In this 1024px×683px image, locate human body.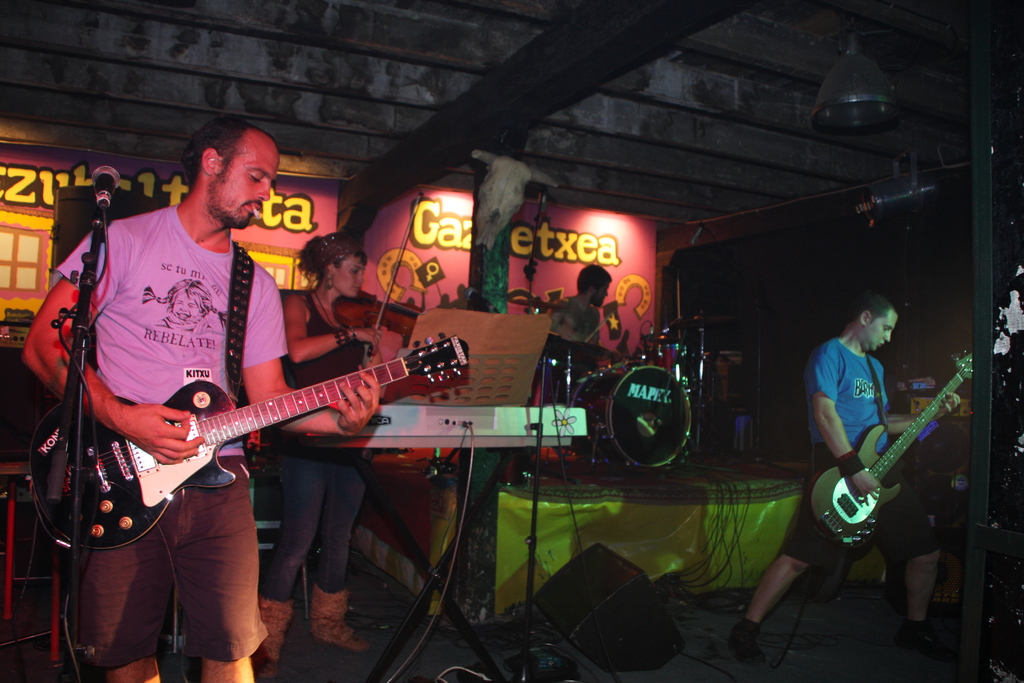
Bounding box: region(726, 279, 953, 652).
